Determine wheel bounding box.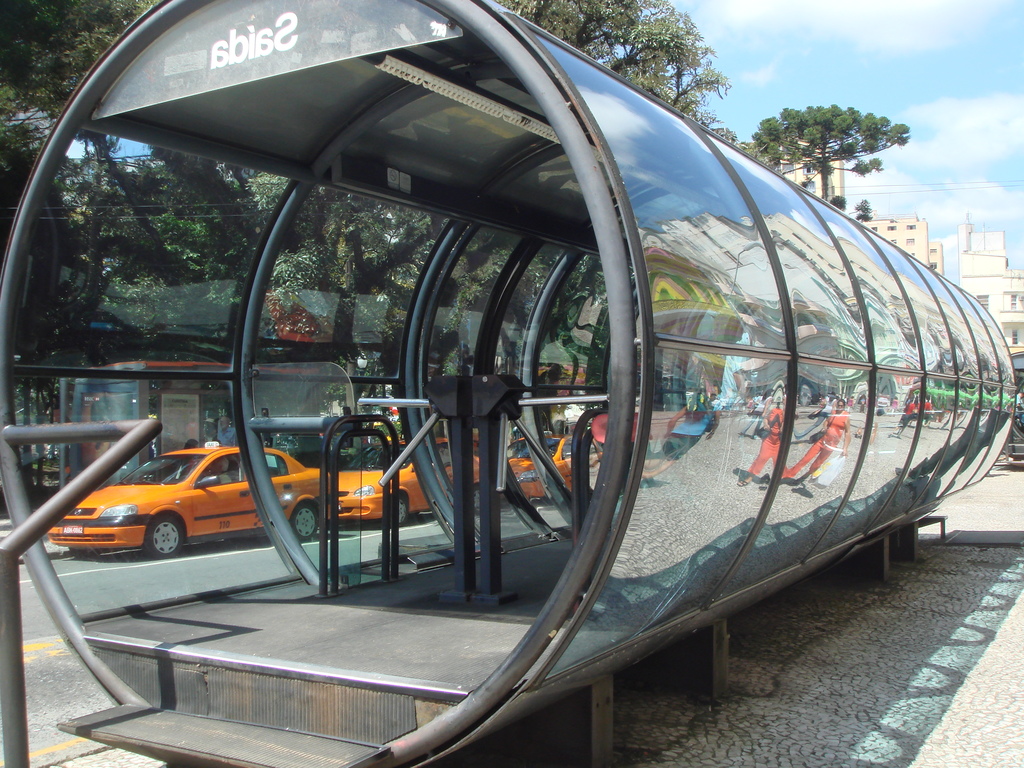
Determined: 292:503:319:540.
